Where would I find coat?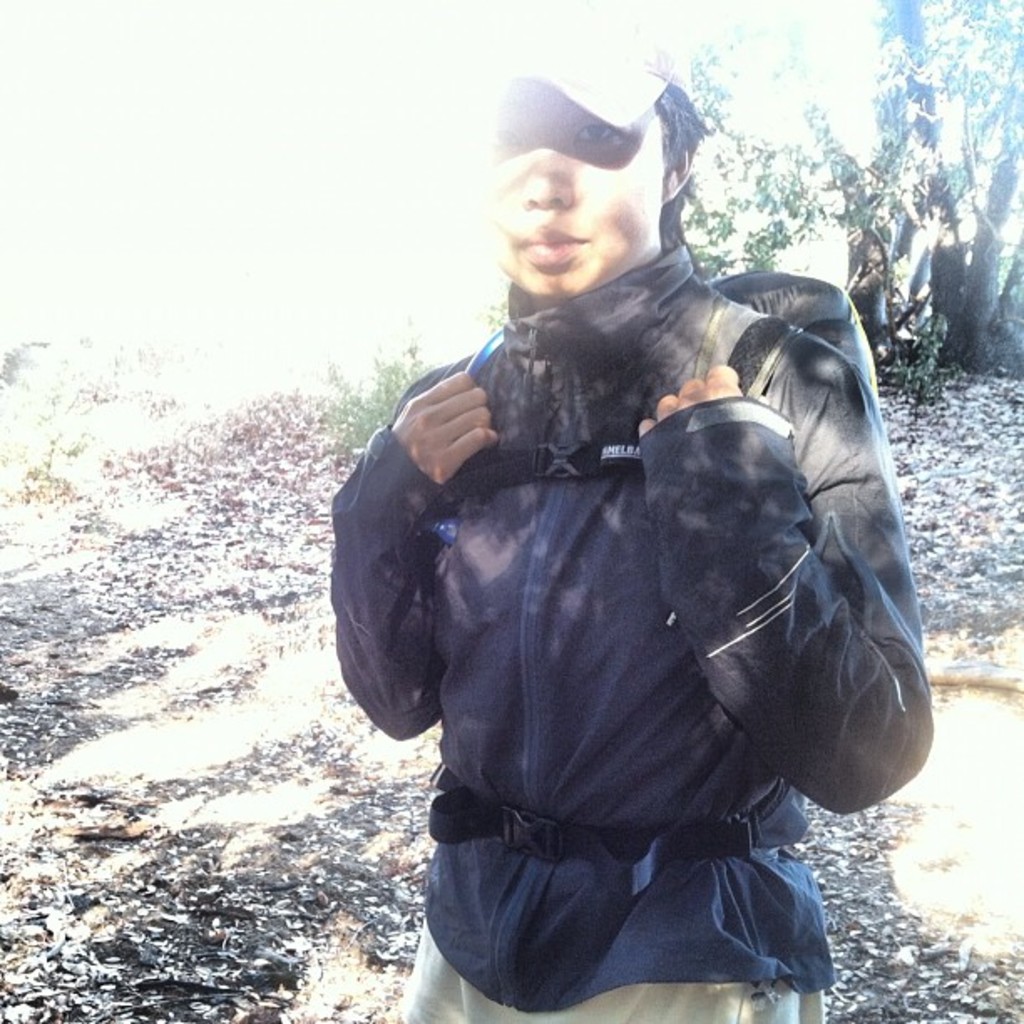
At box=[325, 253, 934, 1019].
